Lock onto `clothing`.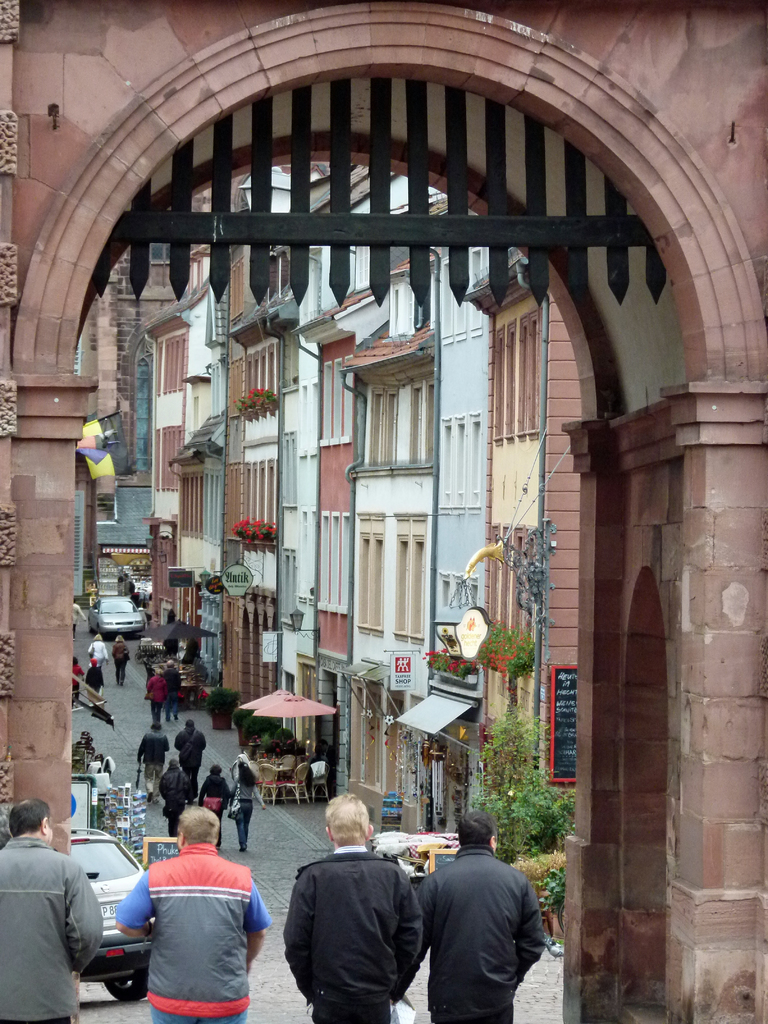
Locked: <region>160, 767, 193, 837</region>.
